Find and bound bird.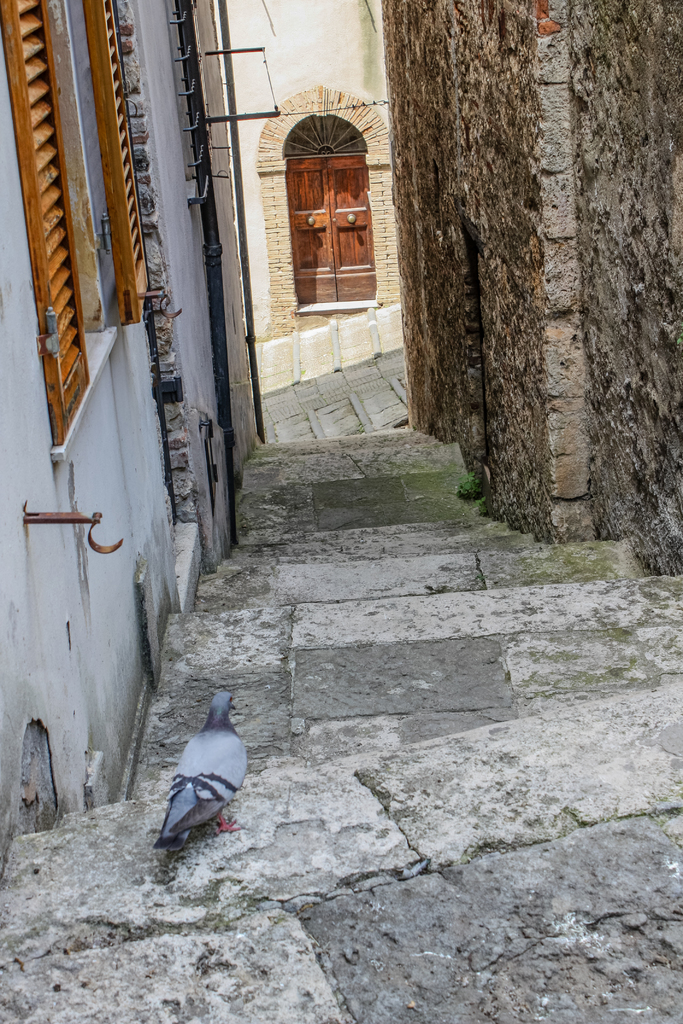
Bound: 152, 698, 246, 849.
